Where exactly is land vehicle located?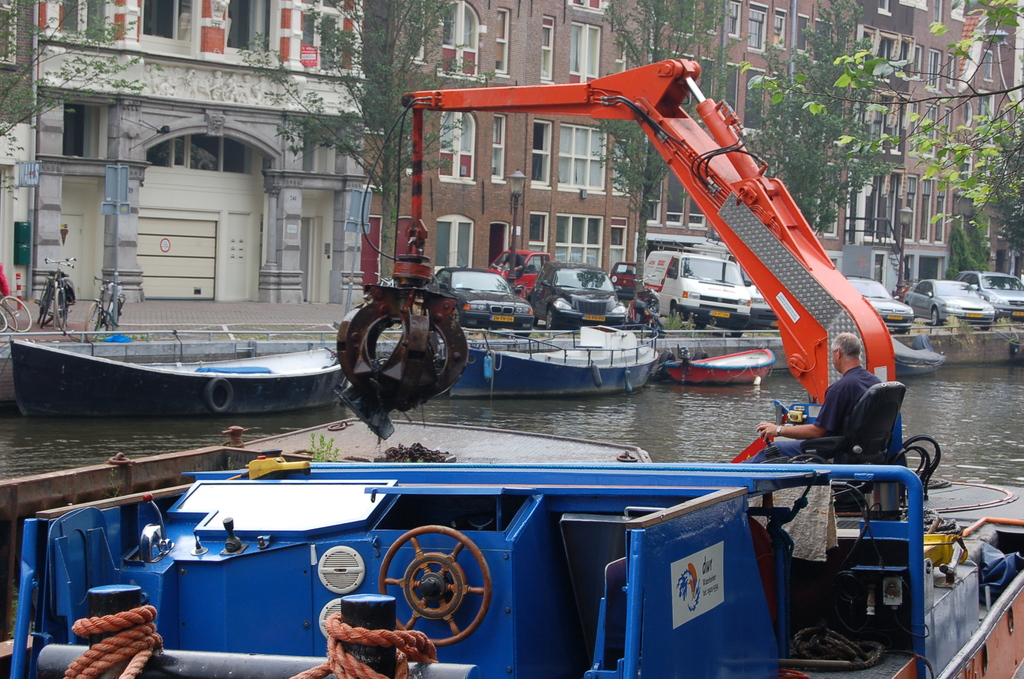
Its bounding box is bbox=[433, 263, 535, 332].
